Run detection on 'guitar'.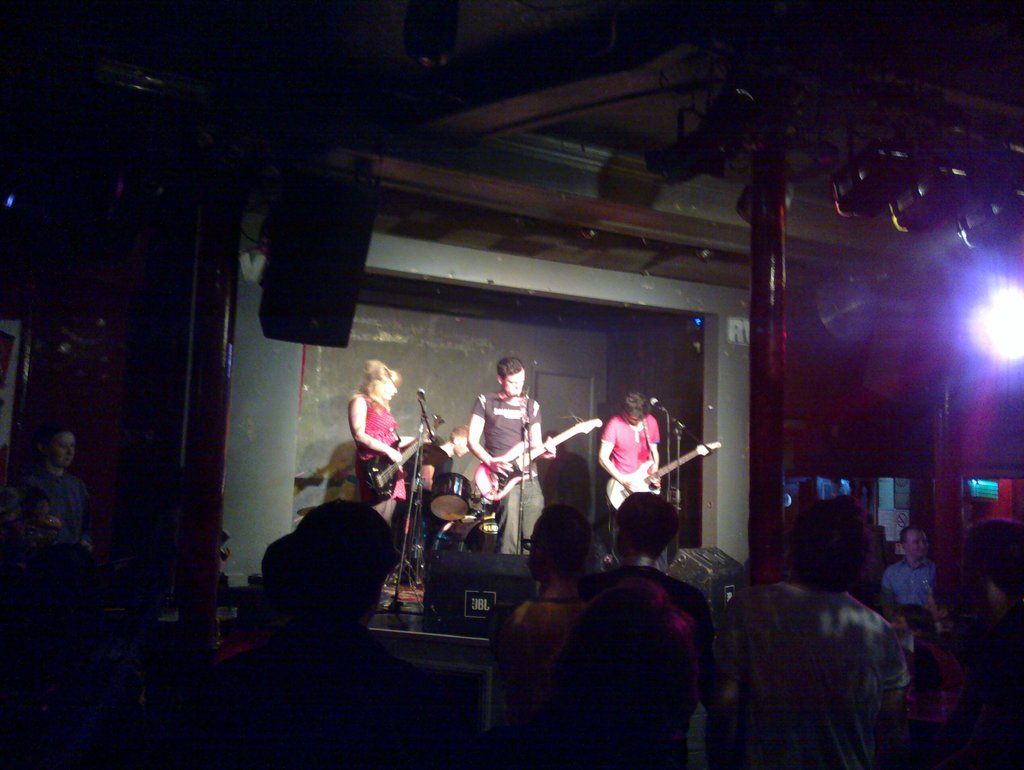
Result: pyautogui.locateOnScreen(475, 418, 602, 503).
